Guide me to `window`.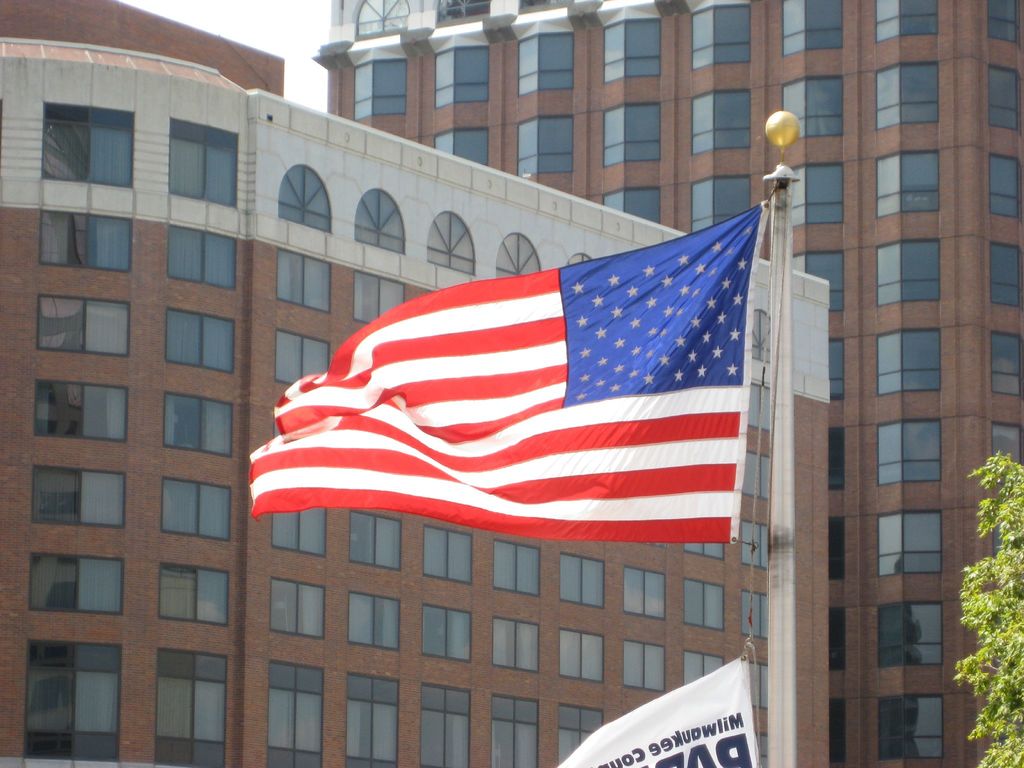
Guidance: box(748, 383, 771, 431).
